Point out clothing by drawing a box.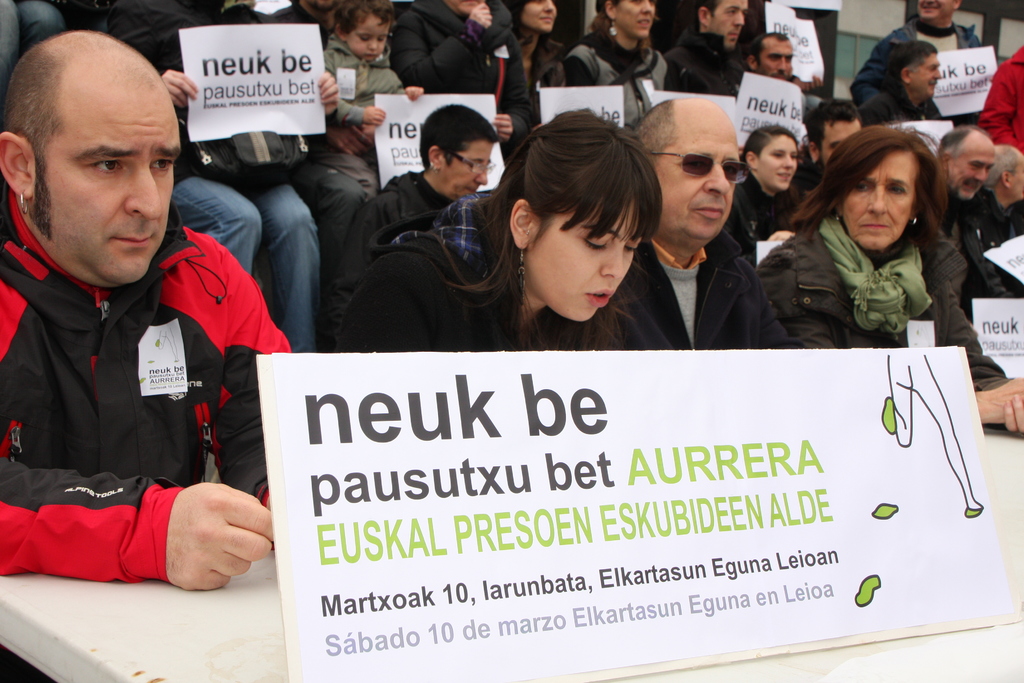
[947, 195, 1005, 288].
